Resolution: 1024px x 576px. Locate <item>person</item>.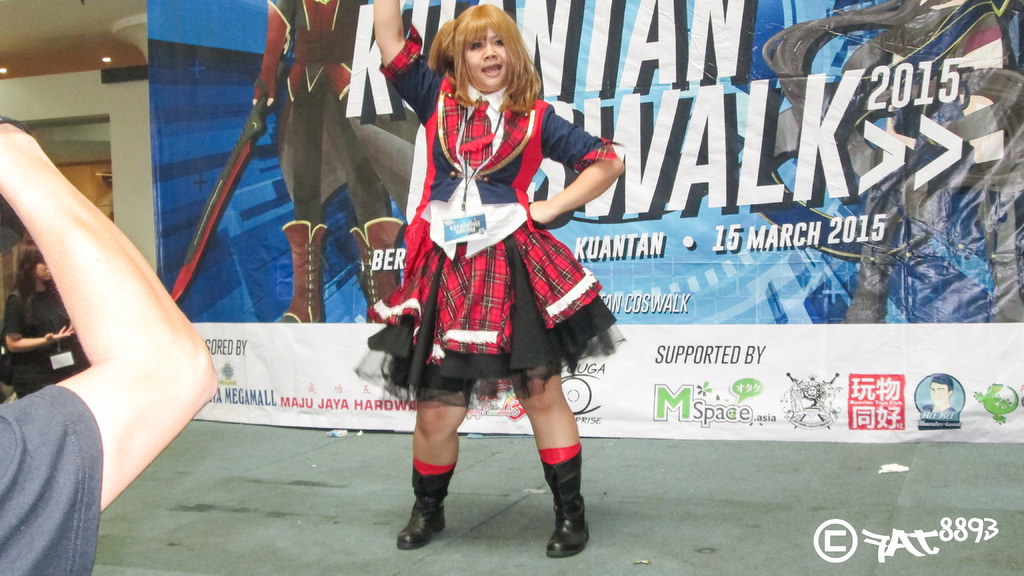
[251, 0, 407, 326].
